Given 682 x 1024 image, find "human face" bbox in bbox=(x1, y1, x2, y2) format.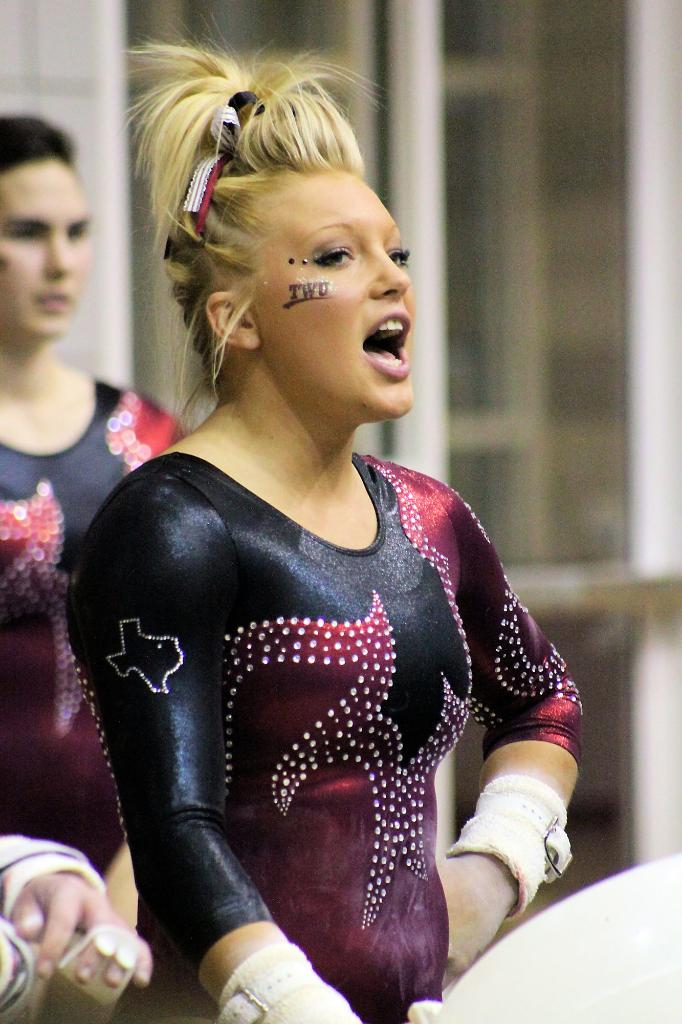
bbox=(0, 157, 89, 339).
